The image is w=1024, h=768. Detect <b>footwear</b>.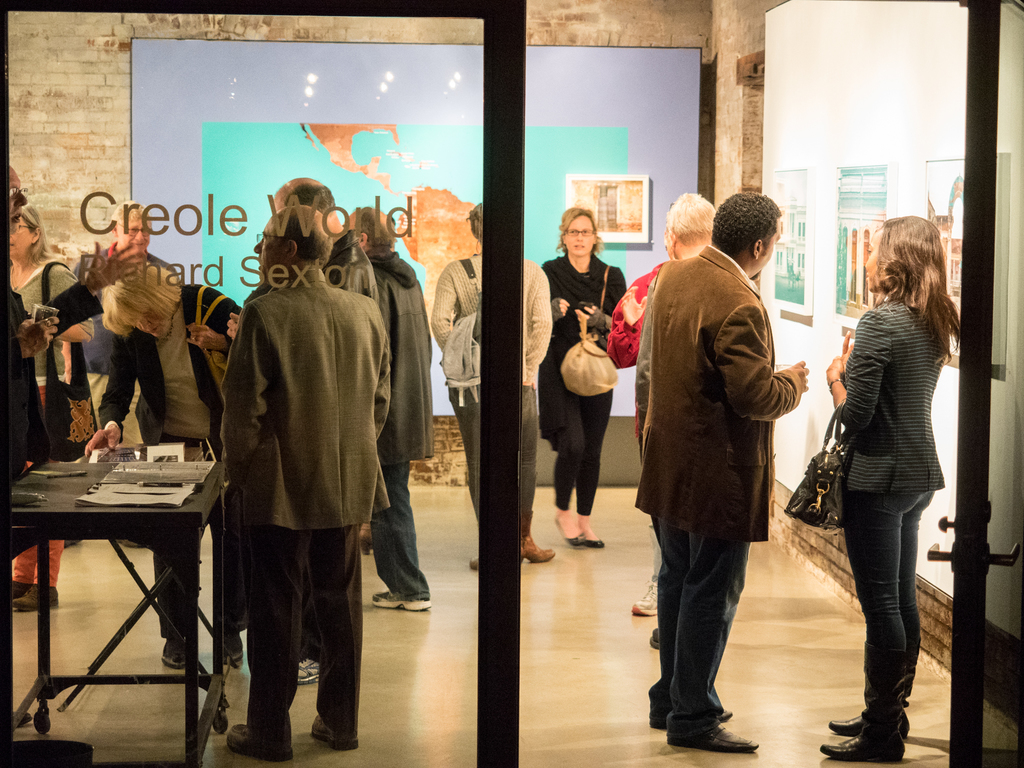
Detection: [left=357, top=522, right=376, bottom=557].
